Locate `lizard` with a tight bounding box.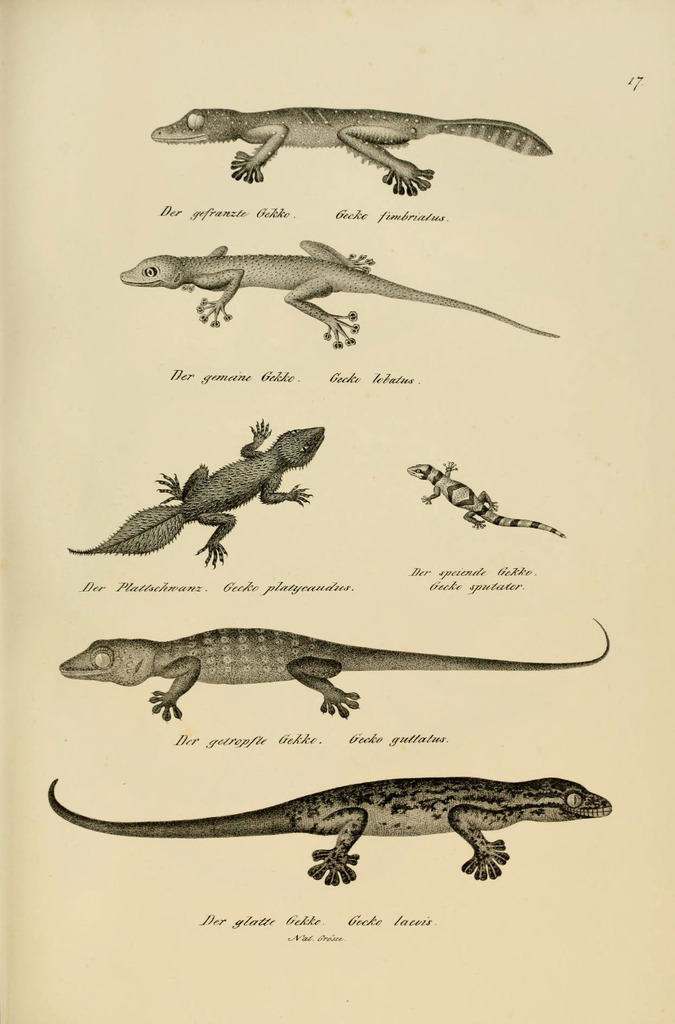
x1=159 y1=101 x2=543 y2=204.
